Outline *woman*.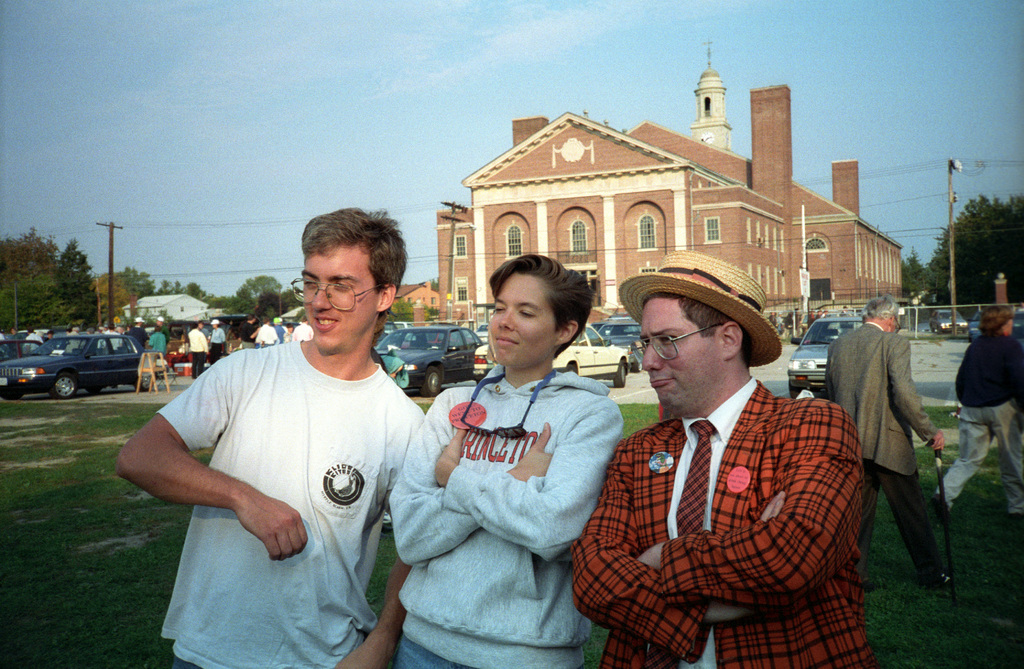
Outline: <bbox>933, 306, 1023, 519</bbox>.
